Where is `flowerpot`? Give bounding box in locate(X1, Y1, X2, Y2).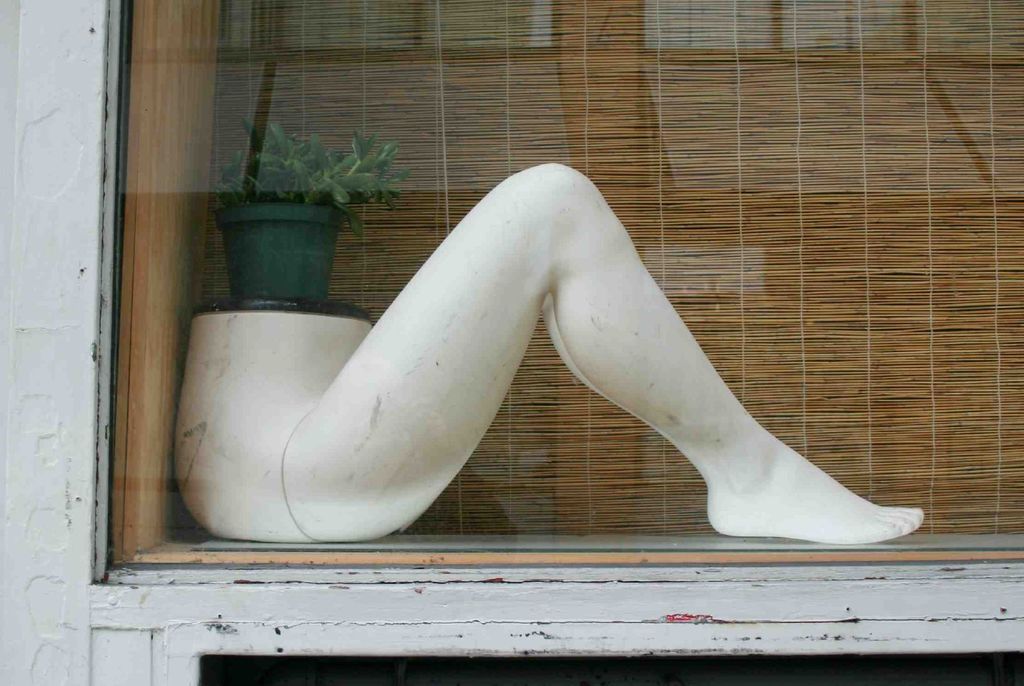
locate(207, 174, 360, 323).
